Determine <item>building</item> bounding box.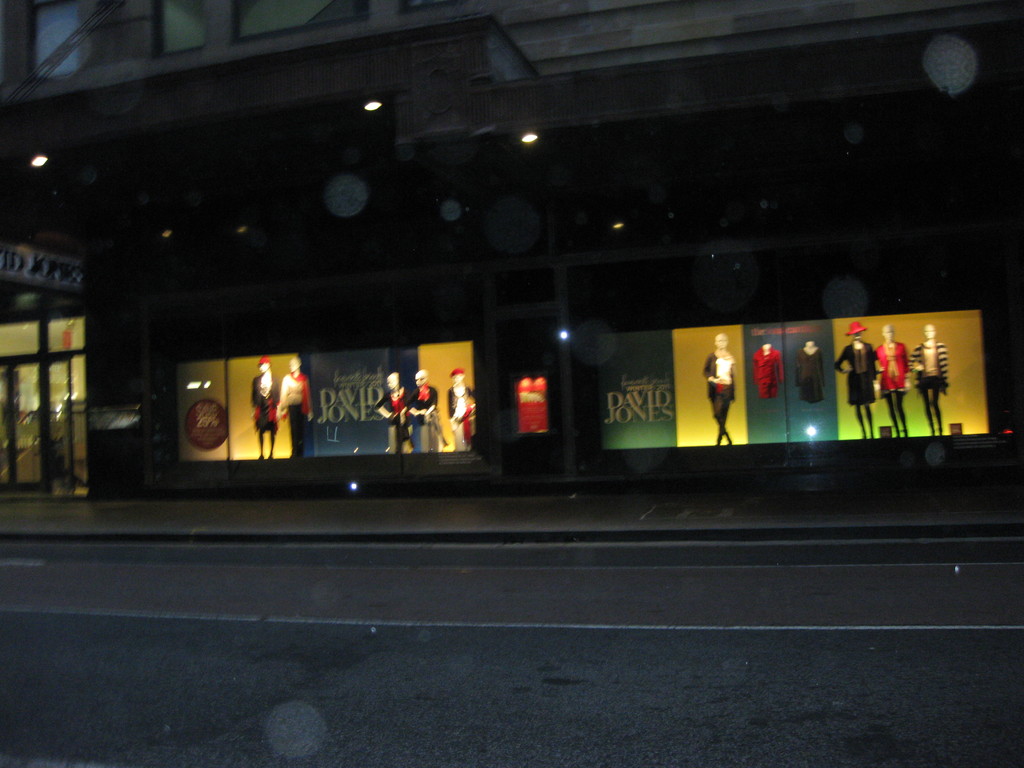
Determined: region(0, 0, 1023, 492).
